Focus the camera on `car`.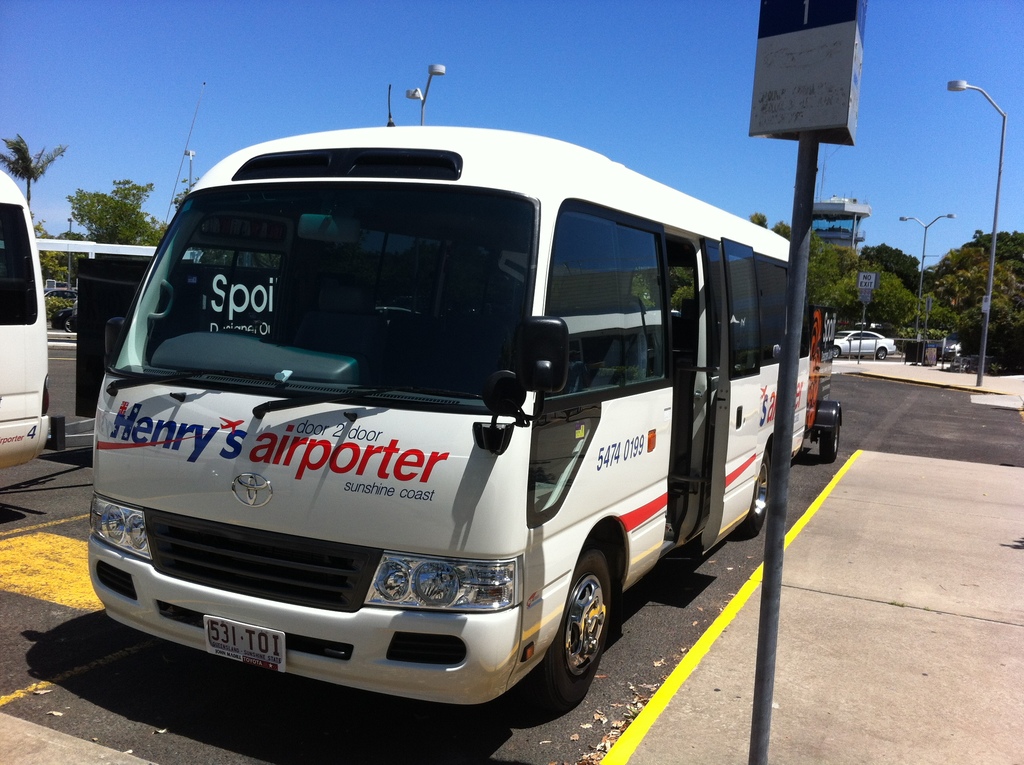
Focus region: bbox=(833, 328, 898, 357).
